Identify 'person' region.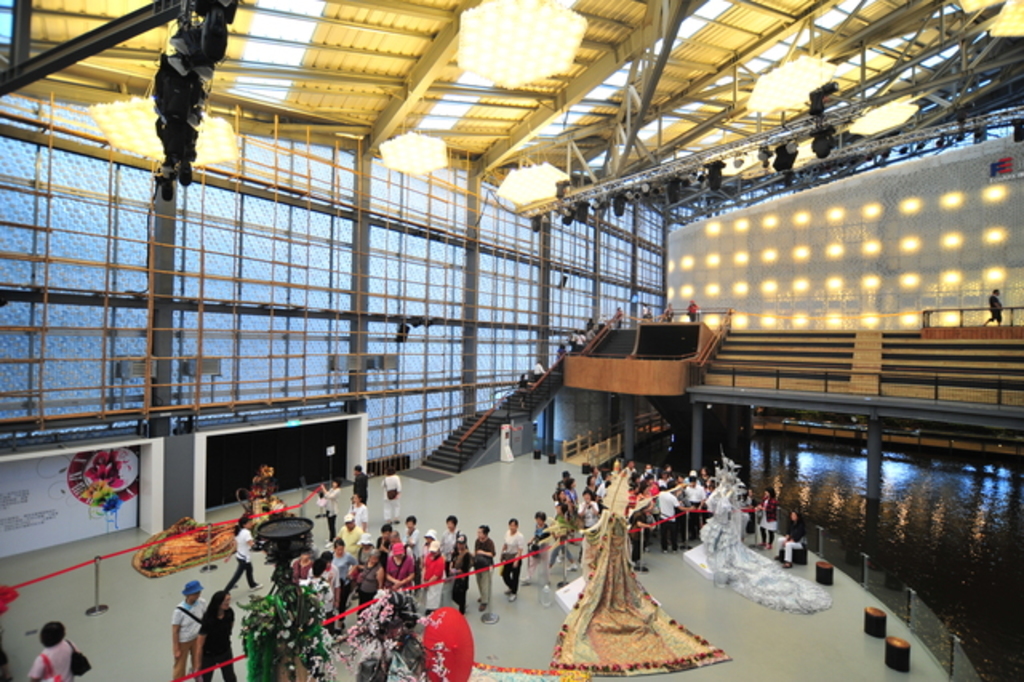
Region: [left=590, top=475, right=624, bottom=520].
